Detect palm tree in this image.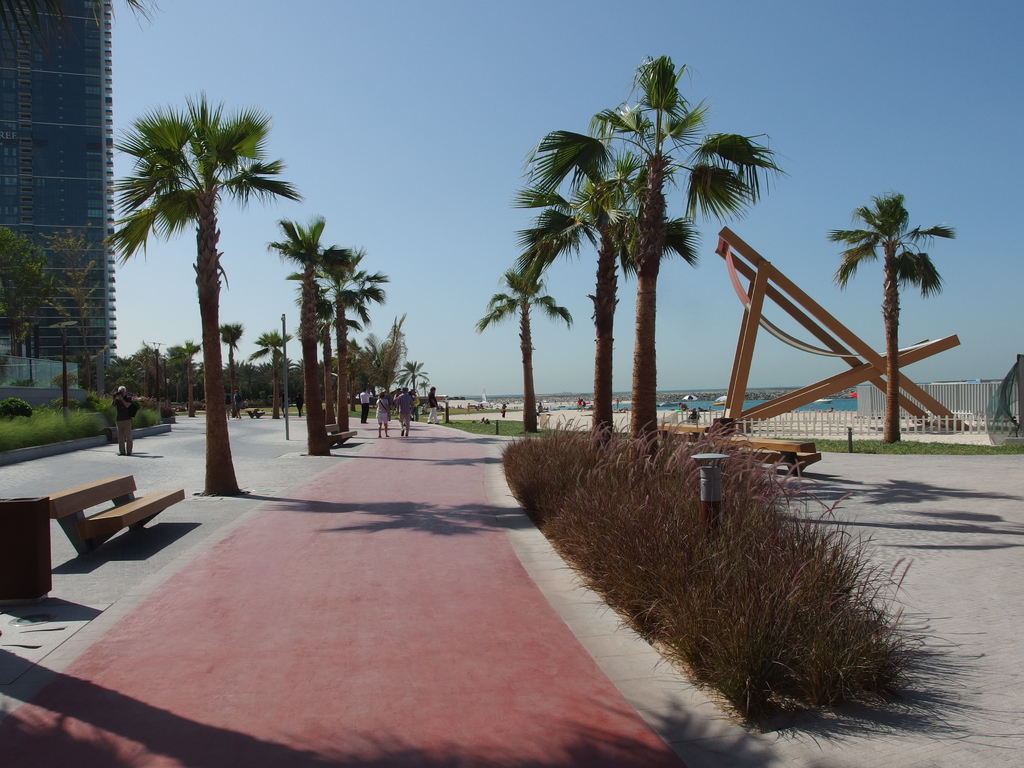
Detection: {"x1": 836, "y1": 193, "x2": 953, "y2": 437}.
